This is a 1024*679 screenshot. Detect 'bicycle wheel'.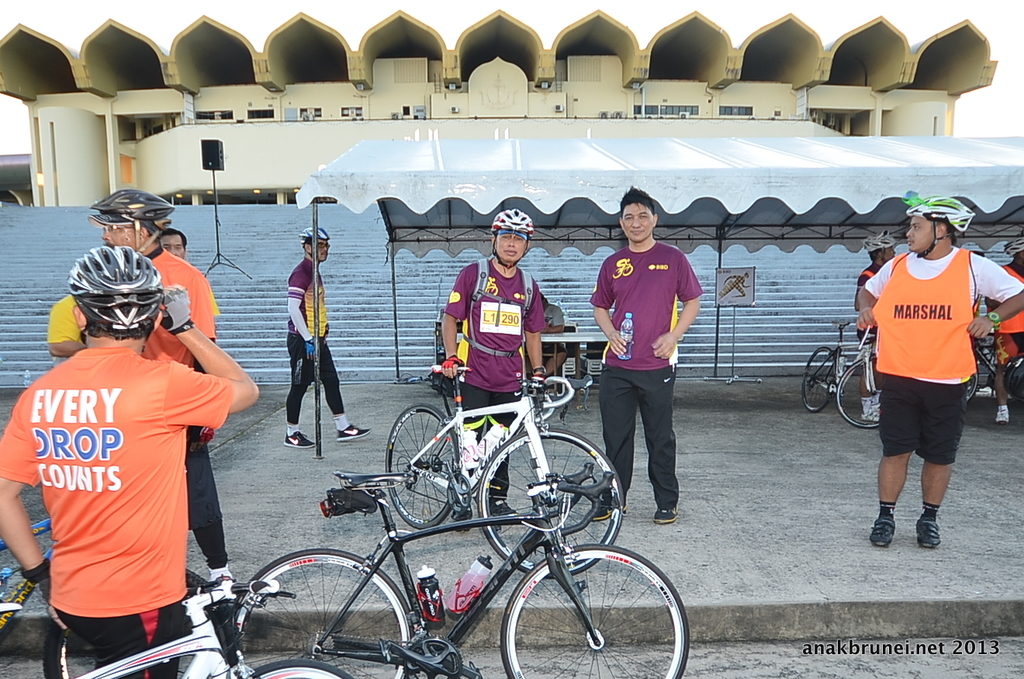
233:550:413:678.
